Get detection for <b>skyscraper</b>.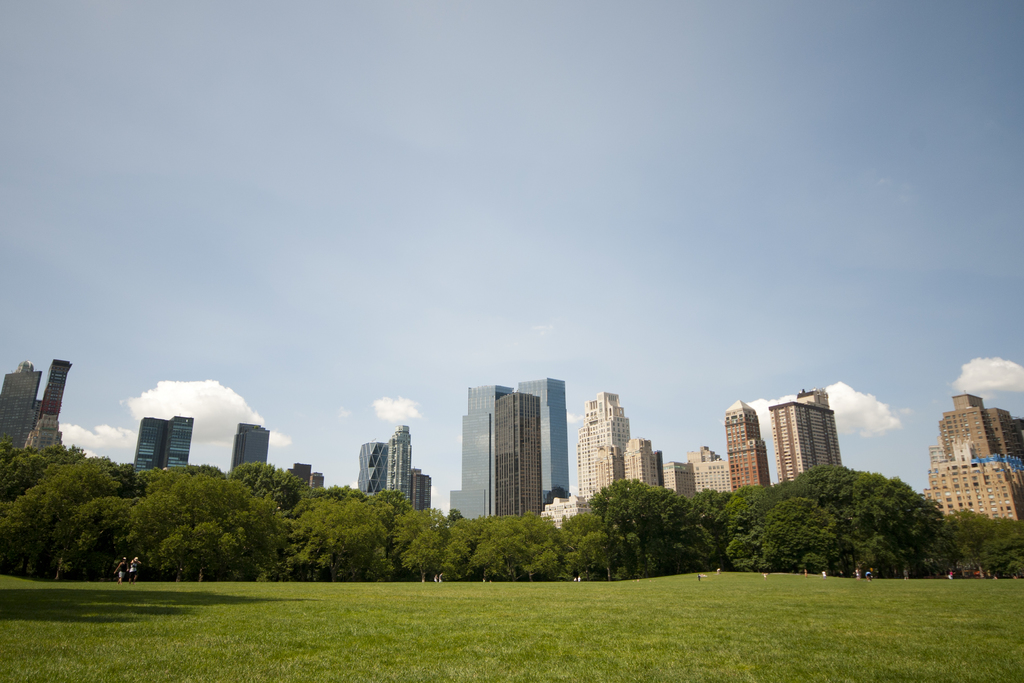
Detection: bbox=(385, 416, 412, 497).
